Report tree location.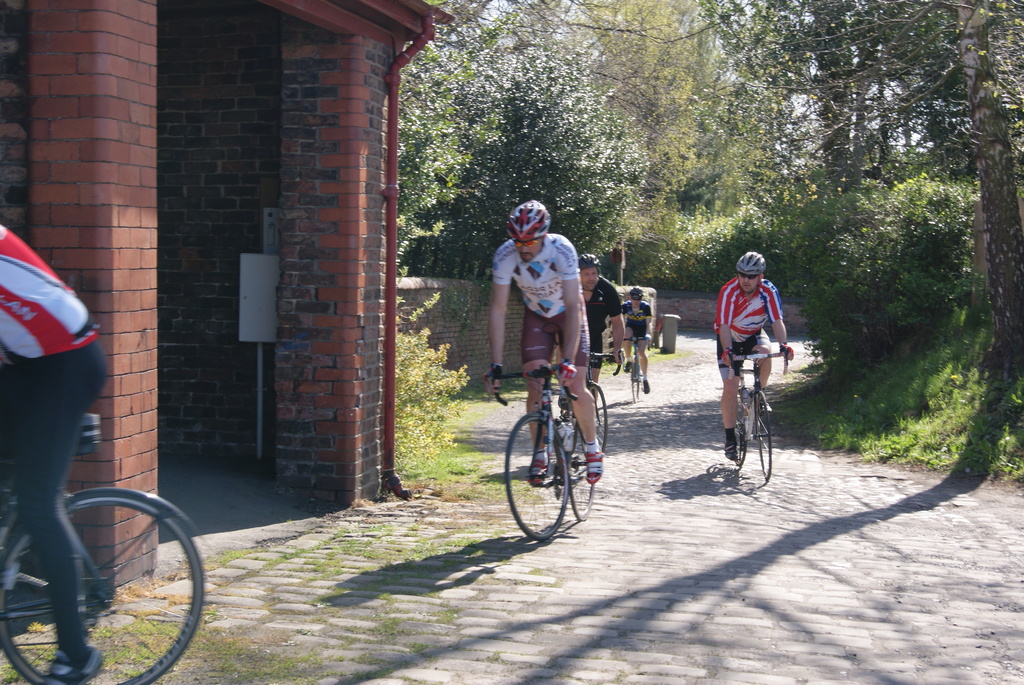
Report: BBox(374, 0, 636, 387).
